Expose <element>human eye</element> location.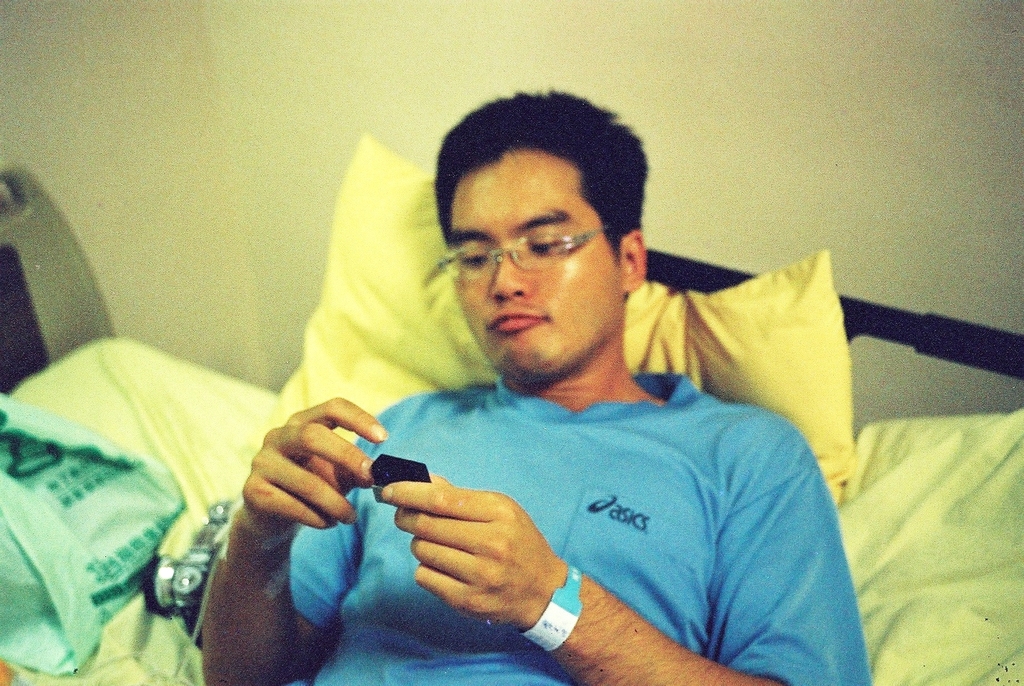
Exposed at (left=454, top=243, right=493, bottom=274).
